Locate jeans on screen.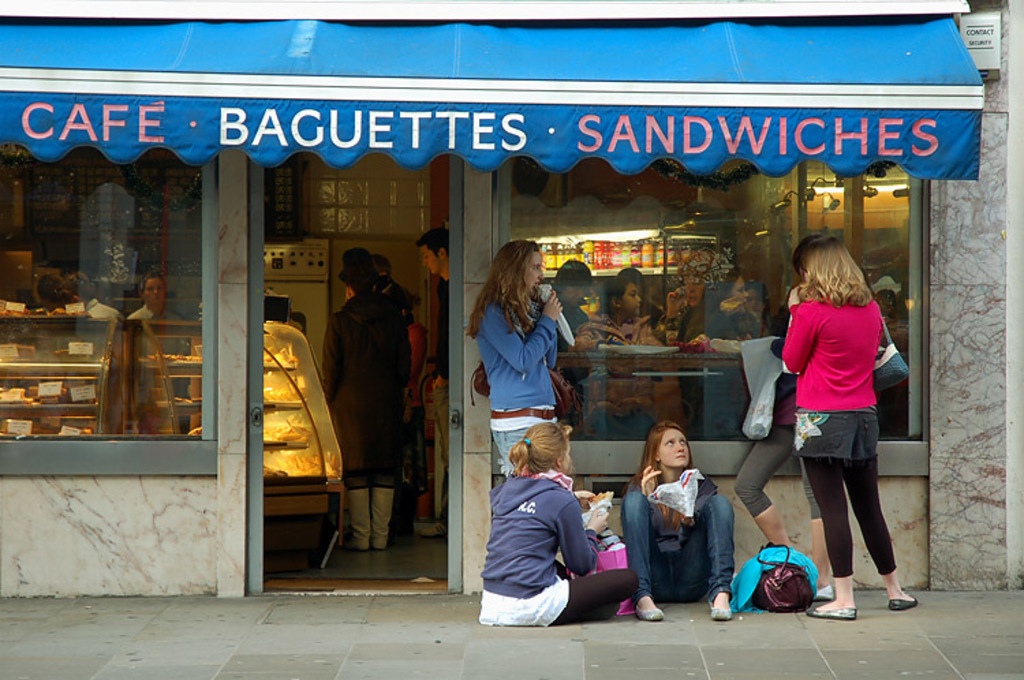
On screen at x1=812 y1=434 x2=912 y2=590.
